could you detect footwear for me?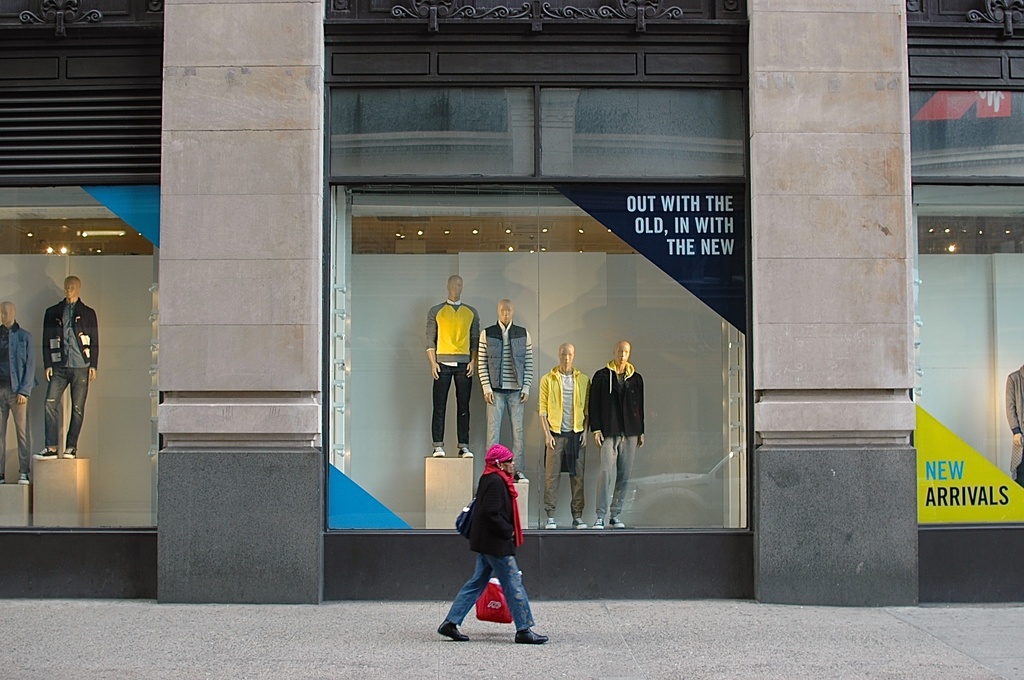
Detection result: 35/447/56/463.
